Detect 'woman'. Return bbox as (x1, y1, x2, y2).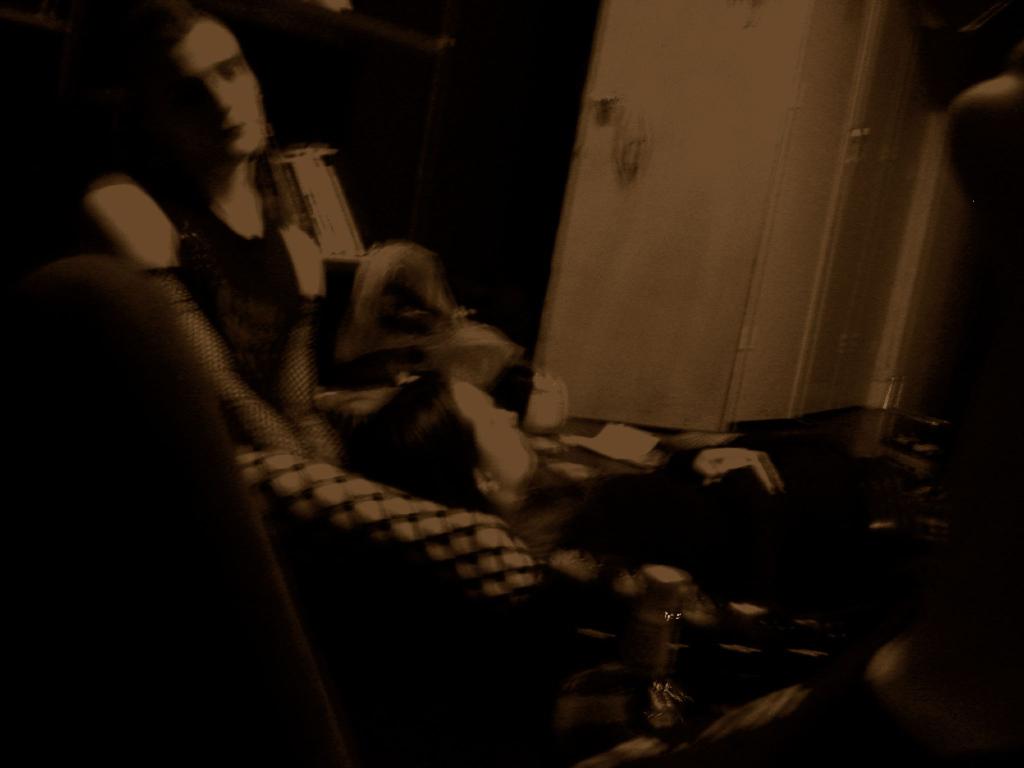
(342, 369, 1016, 695).
